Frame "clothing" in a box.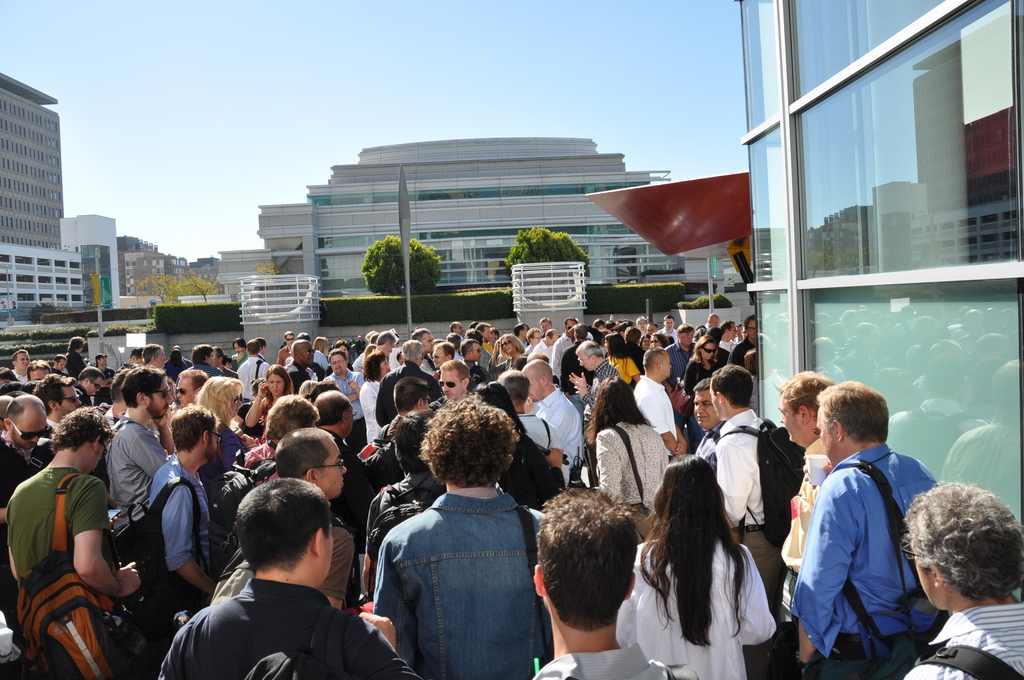
pyautogui.locateOnScreen(241, 436, 278, 480).
